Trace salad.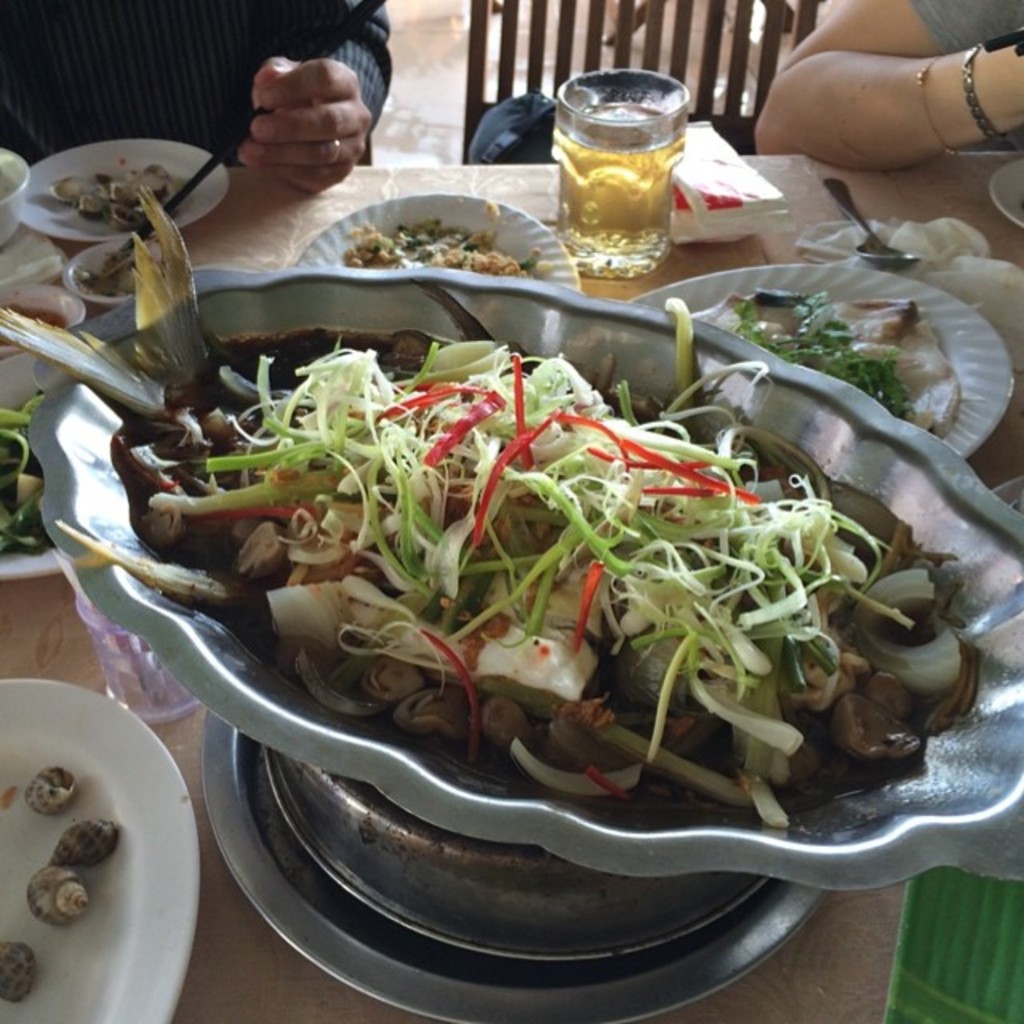
Traced to (48, 299, 981, 842).
